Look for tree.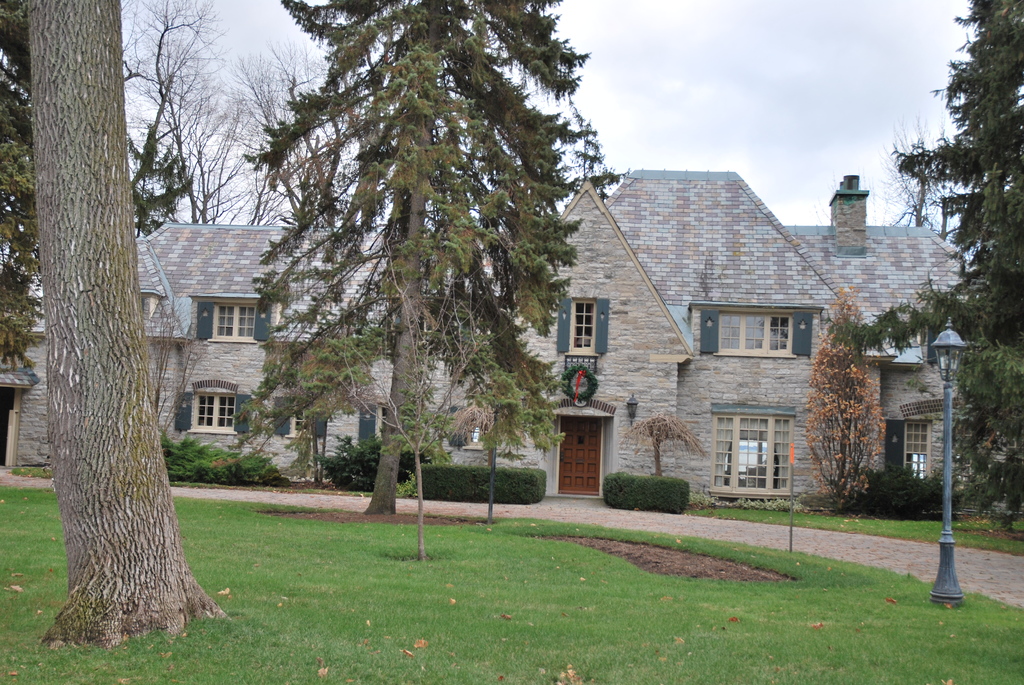
Found: {"left": 825, "top": 0, "right": 1023, "bottom": 537}.
